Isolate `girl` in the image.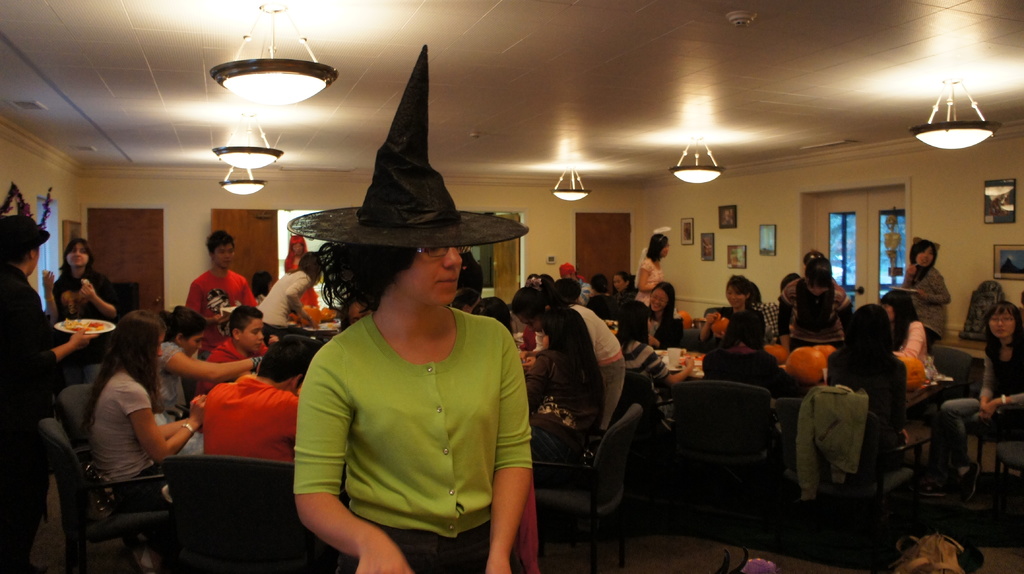
Isolated region: <box>40,239,113,325</box>.
